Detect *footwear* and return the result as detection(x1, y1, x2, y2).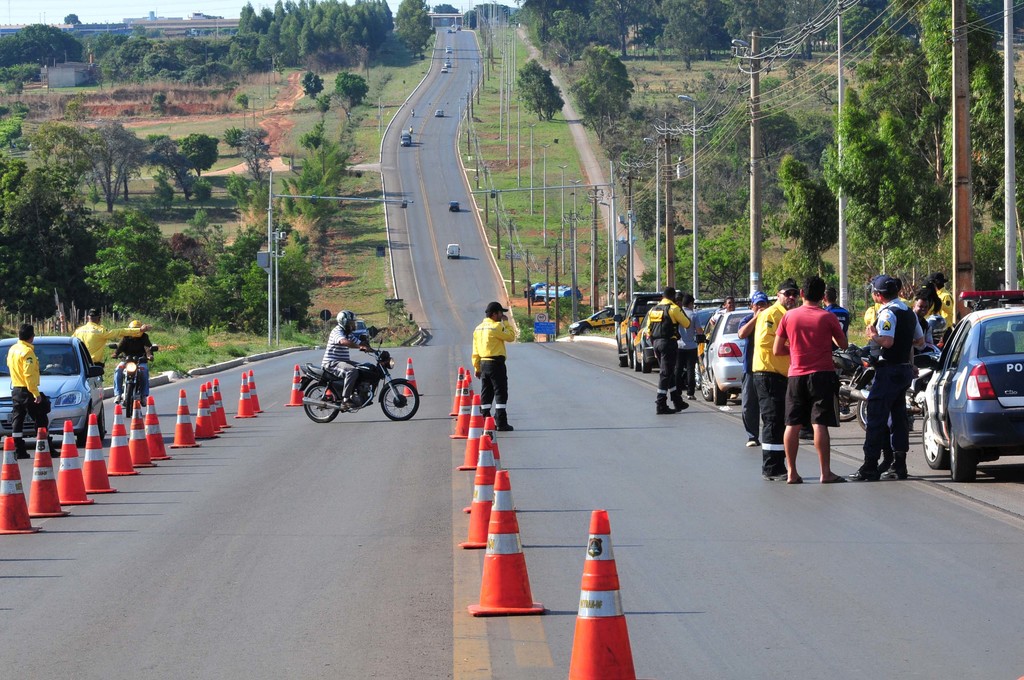
detection(744, 436, 758, 446).
